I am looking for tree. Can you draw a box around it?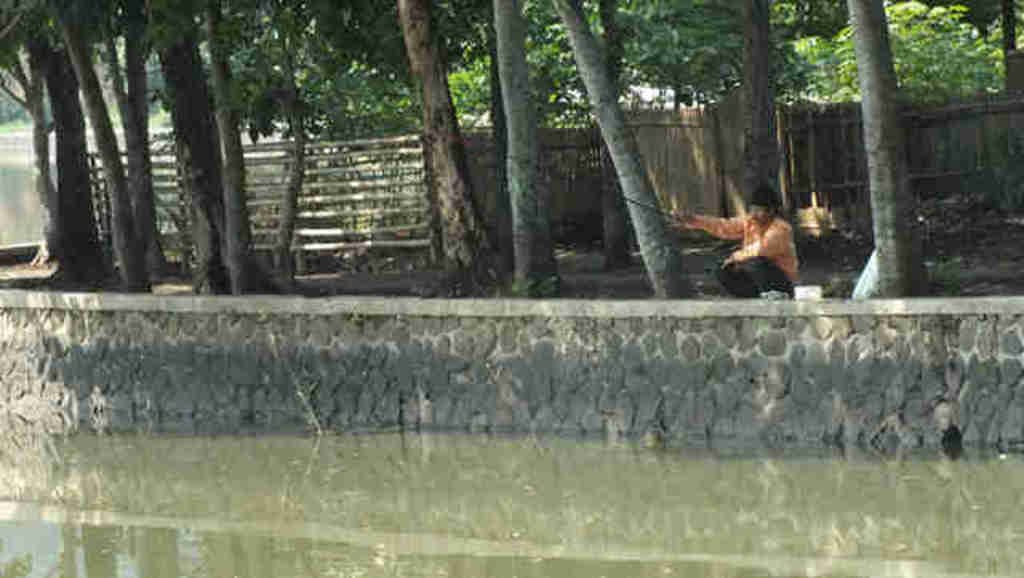
Sure, the bounding box is {"left": 80, "top": 0, "right": 198, "bottom": 295}.
